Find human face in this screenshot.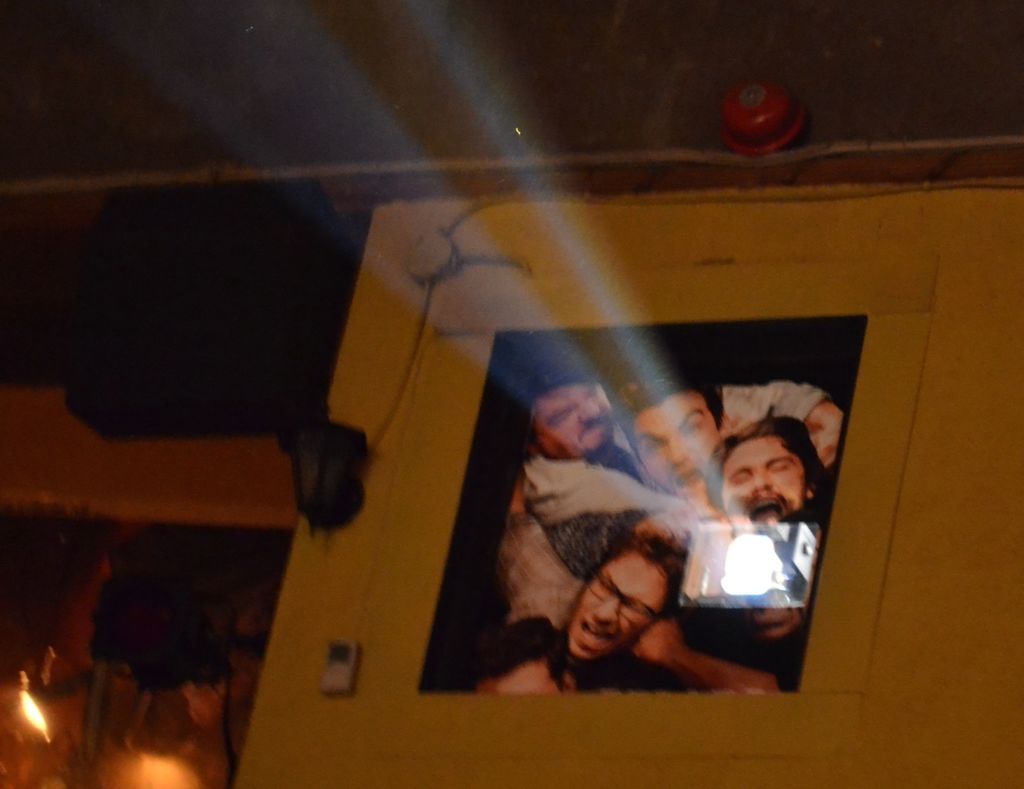
The bounding box for human face is [634,392,722,498].
